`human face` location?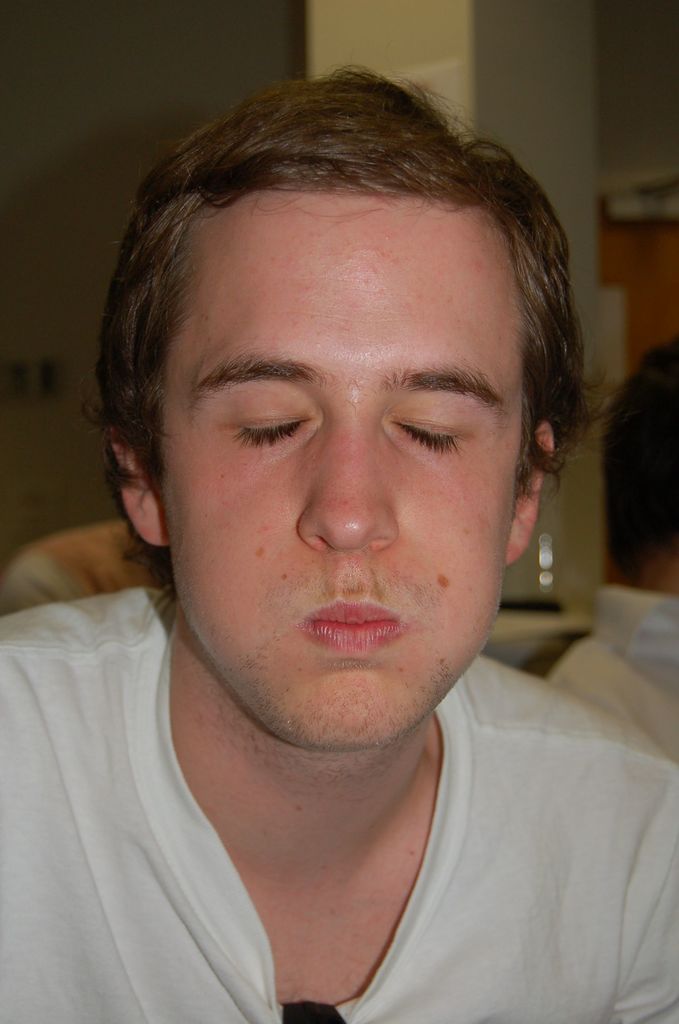
<bbox>163, 176, 533, 746</bbox>
